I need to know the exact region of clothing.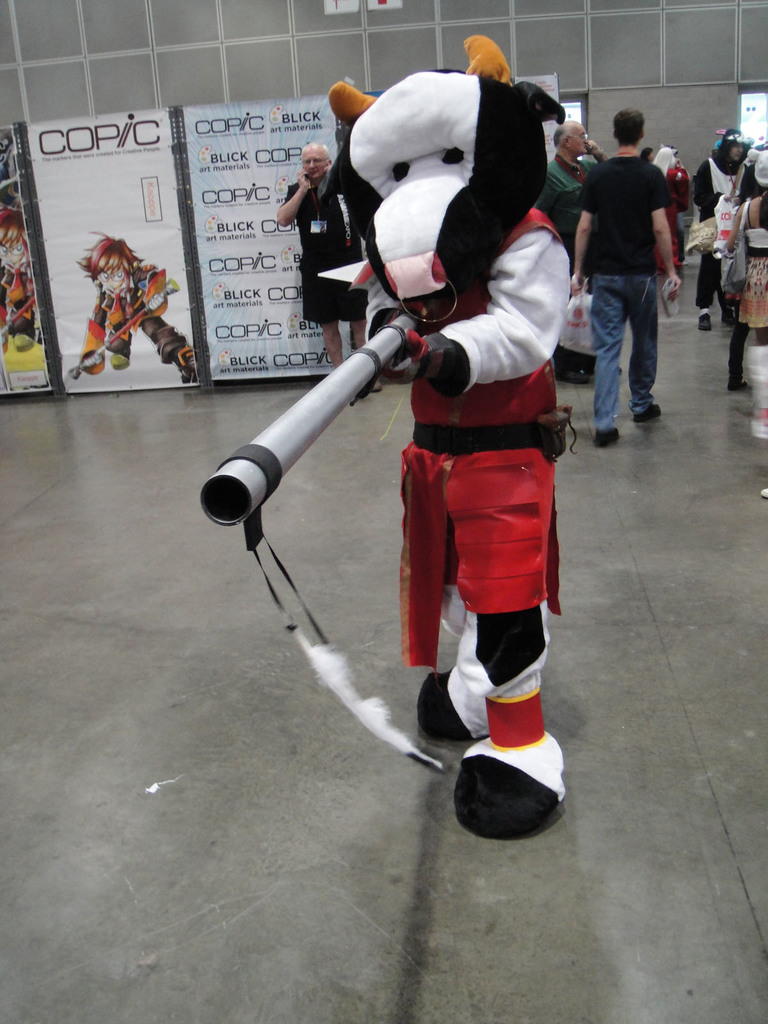
Region: 691:127:744:317.
